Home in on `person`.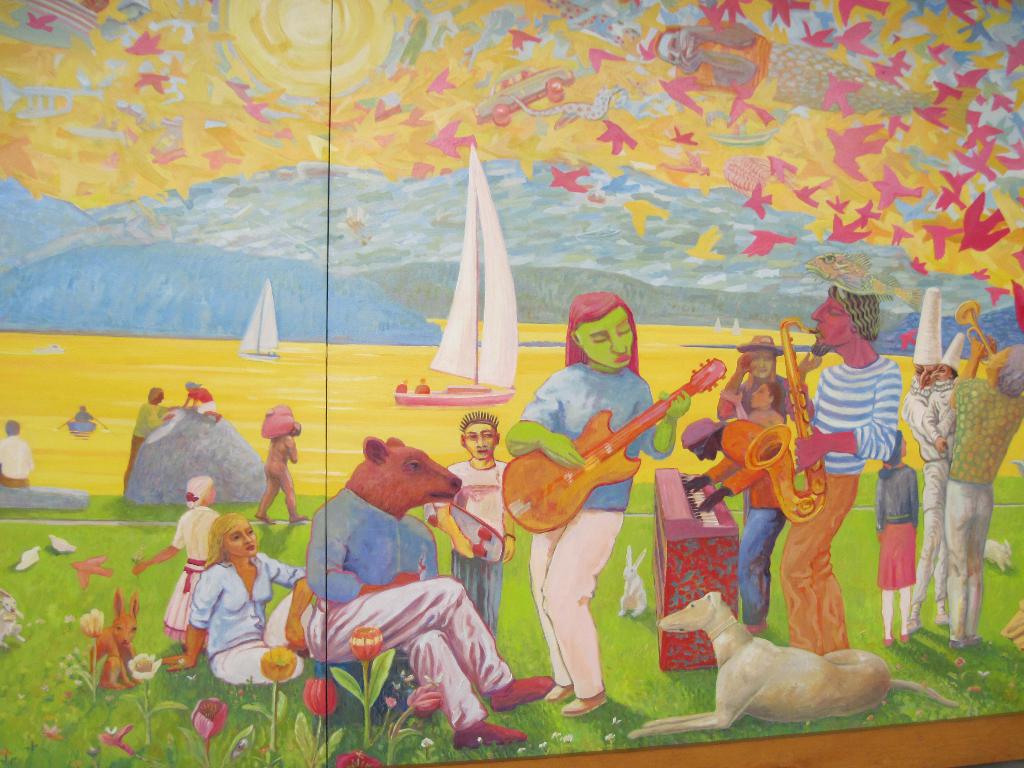
Homed in at select_region(154, 513, 312, 688).
